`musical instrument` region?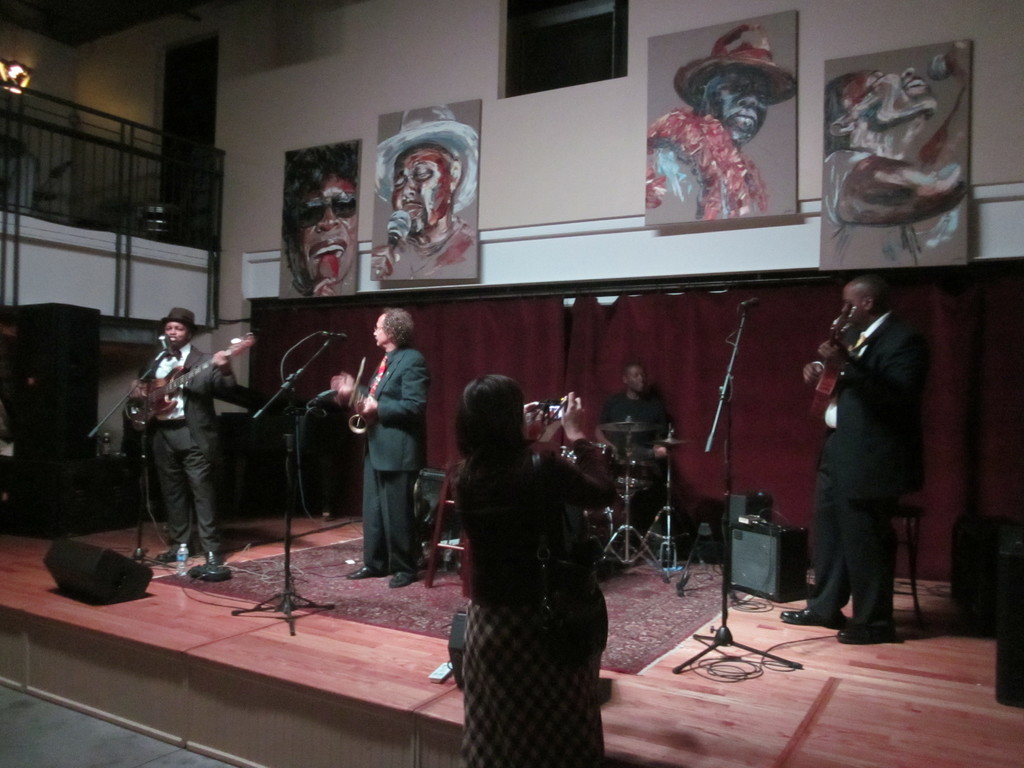
select_region(810, 303, 845, 422)
